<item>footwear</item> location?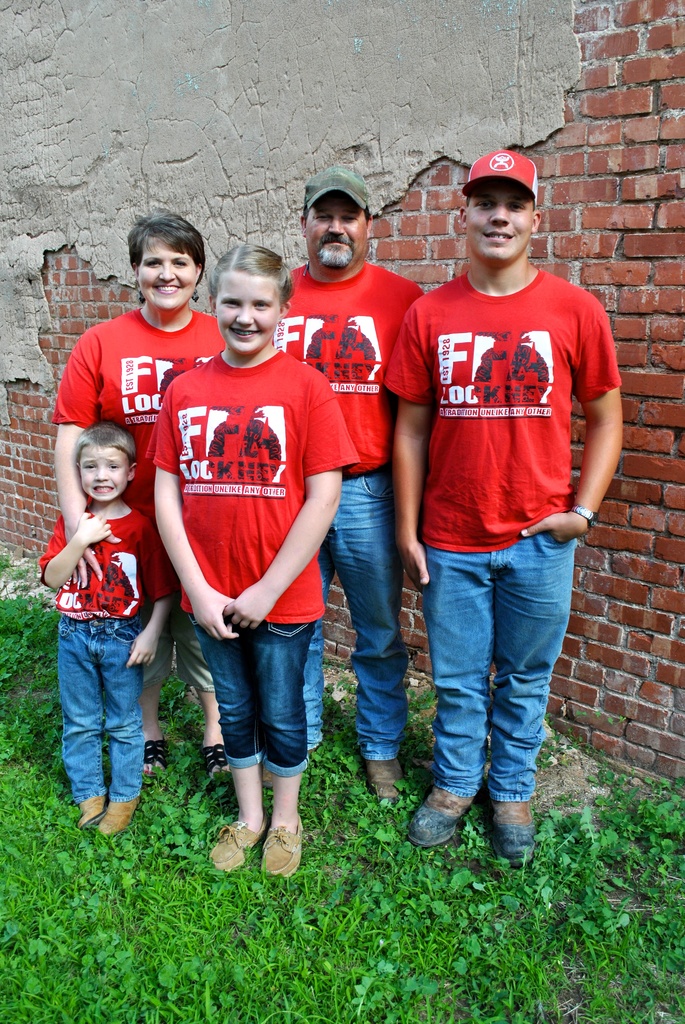
239 804 307 883
